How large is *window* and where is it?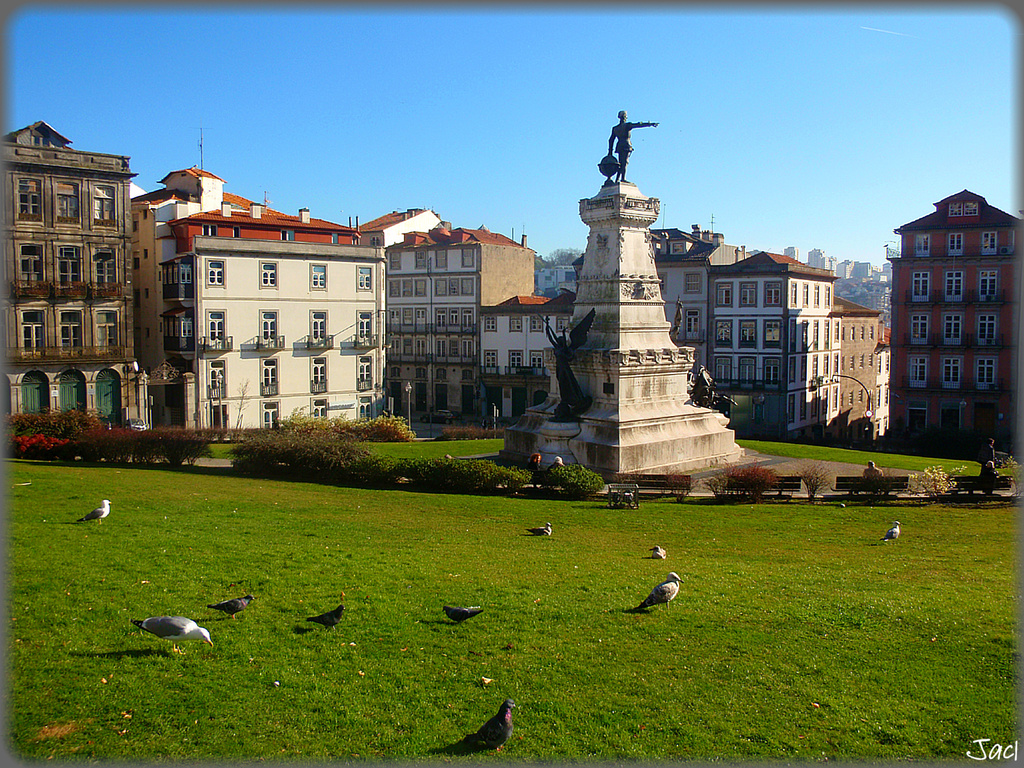
Bounding box: 17, 306, 47, 348.
